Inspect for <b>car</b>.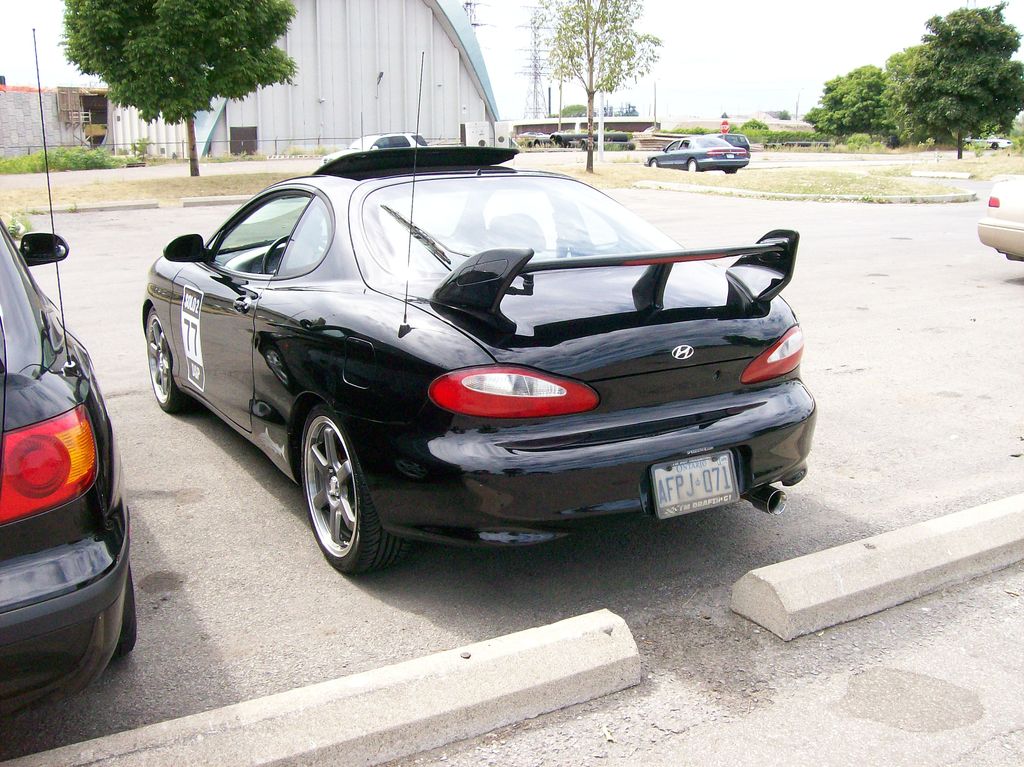
Inspection: x1=719 y1=136 x2=751 y2=154.
